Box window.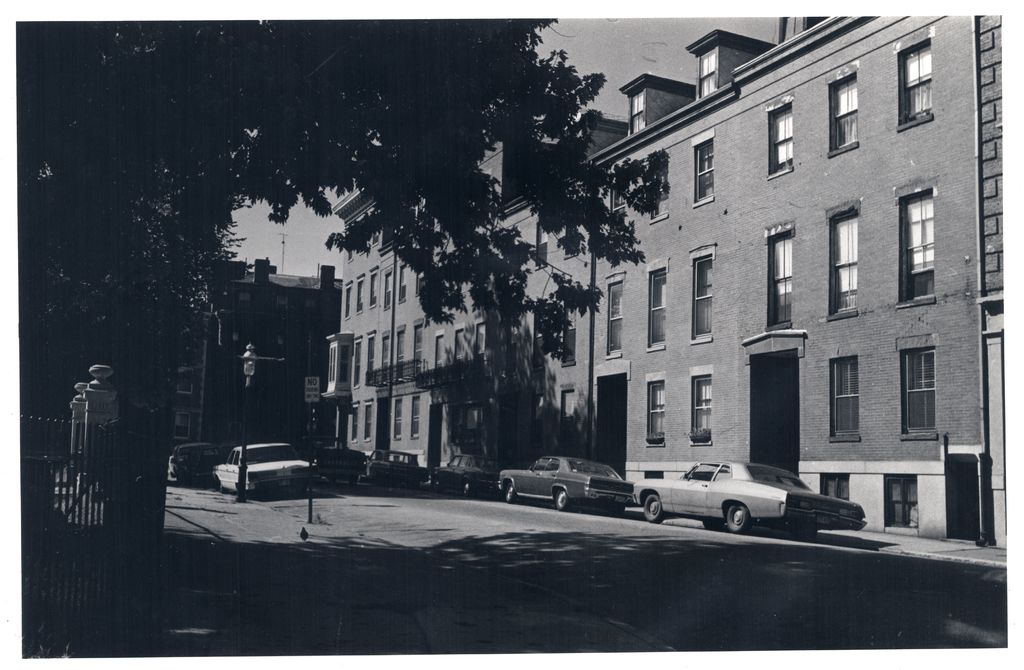
rect(764, 227, 794, 331).
